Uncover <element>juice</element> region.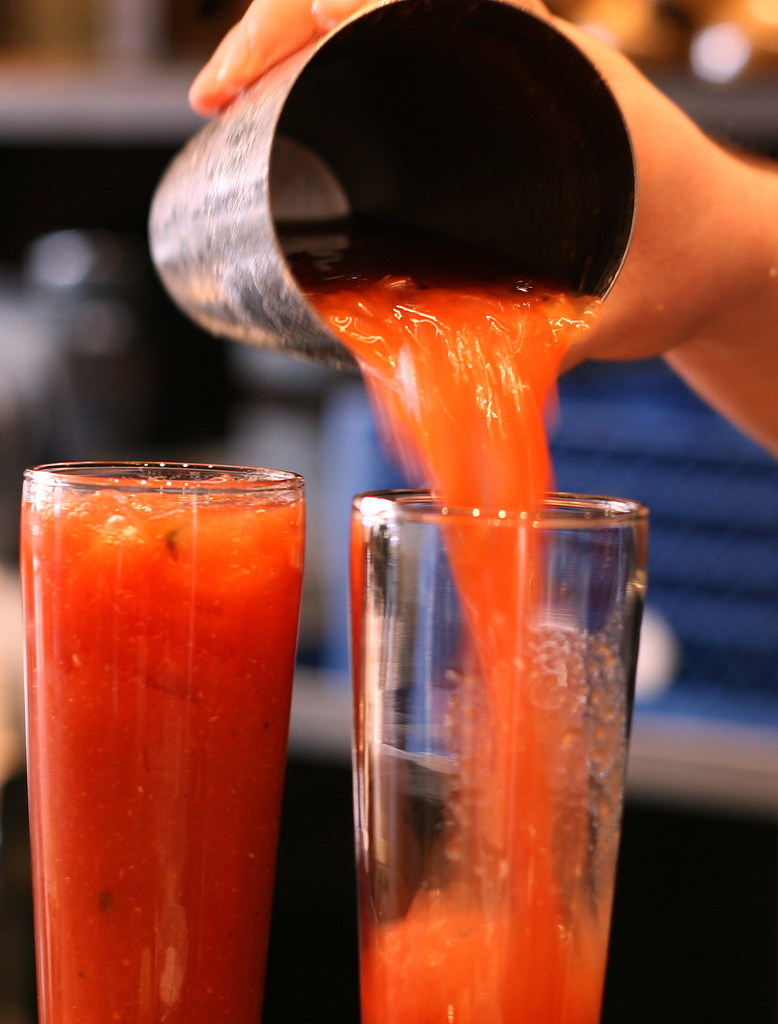
Uncovered: <bbox>17, 483, 317, 1008</bbox>.
